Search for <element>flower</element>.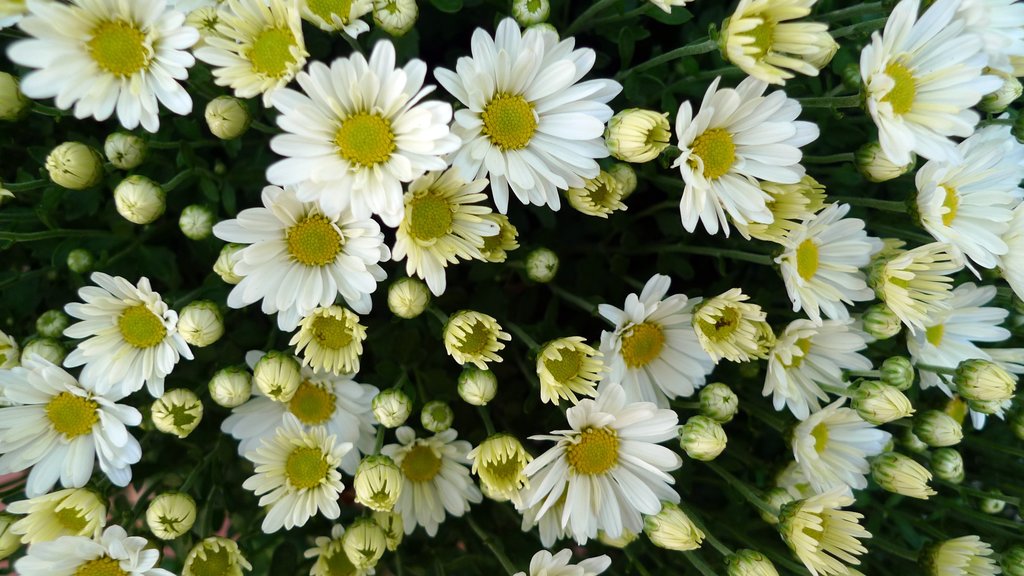
Found at Rect(865, 0, 1000, 163).
